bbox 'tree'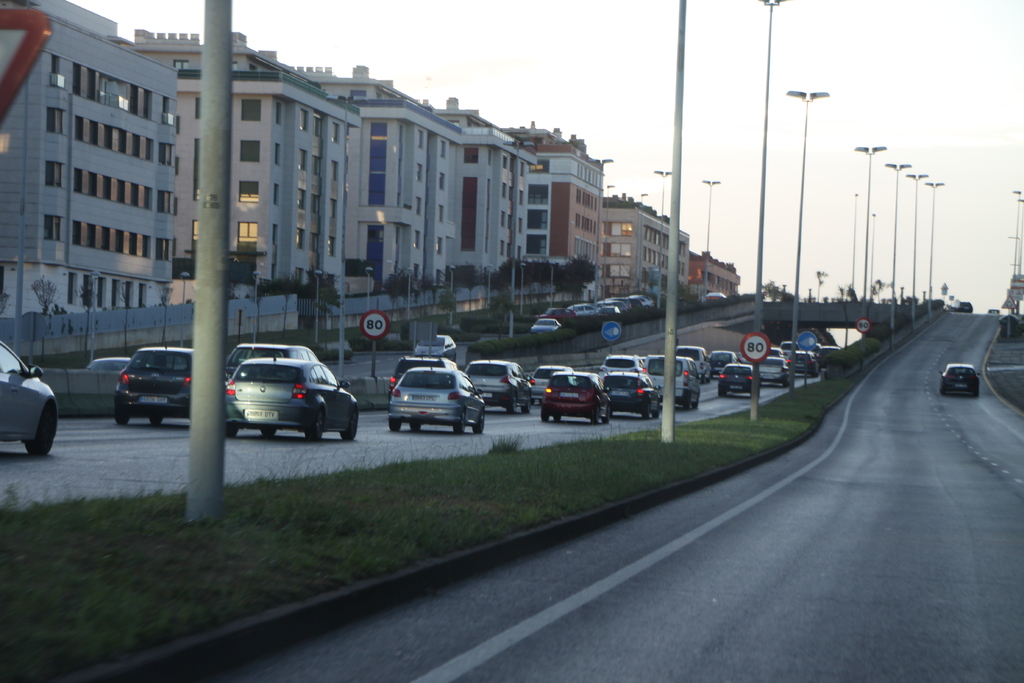
[452, 259, 487, 289]
